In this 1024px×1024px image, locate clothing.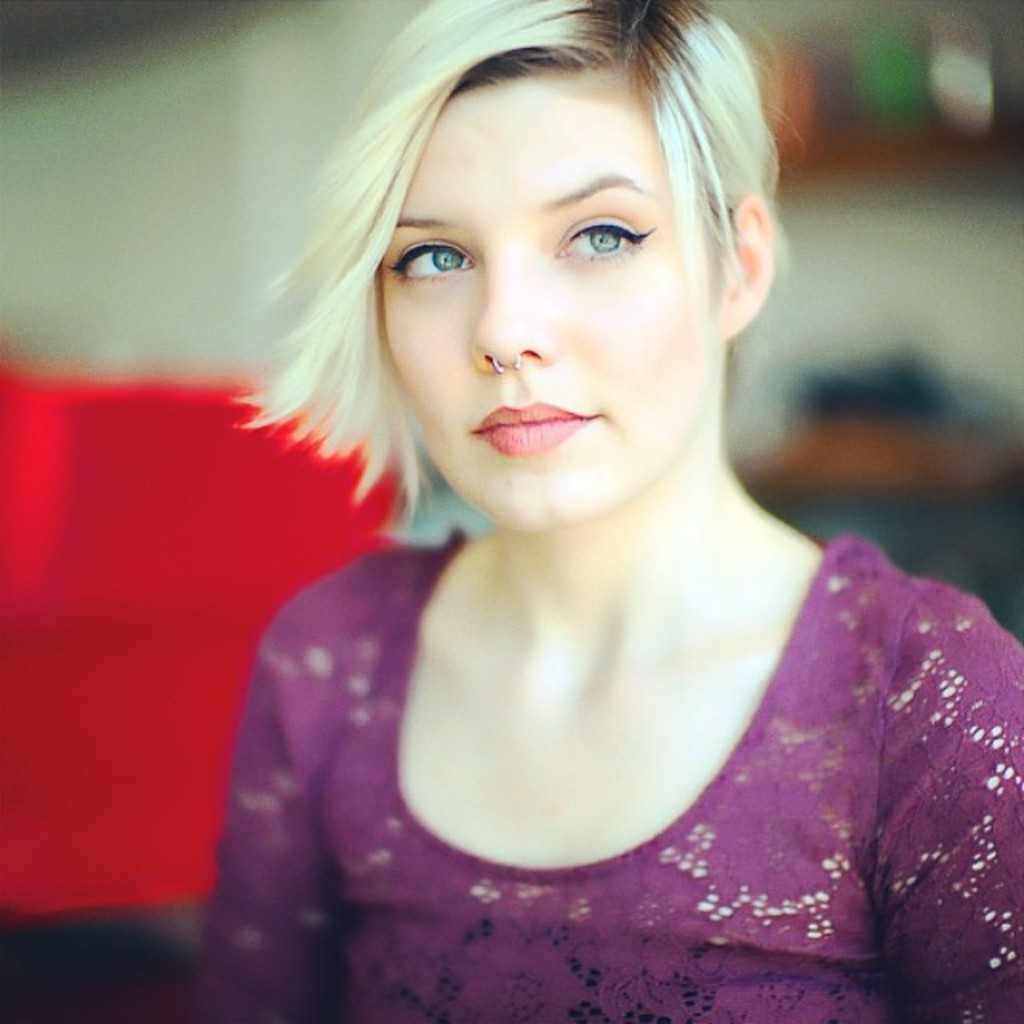
Bounding box: 294:360:979:976.
